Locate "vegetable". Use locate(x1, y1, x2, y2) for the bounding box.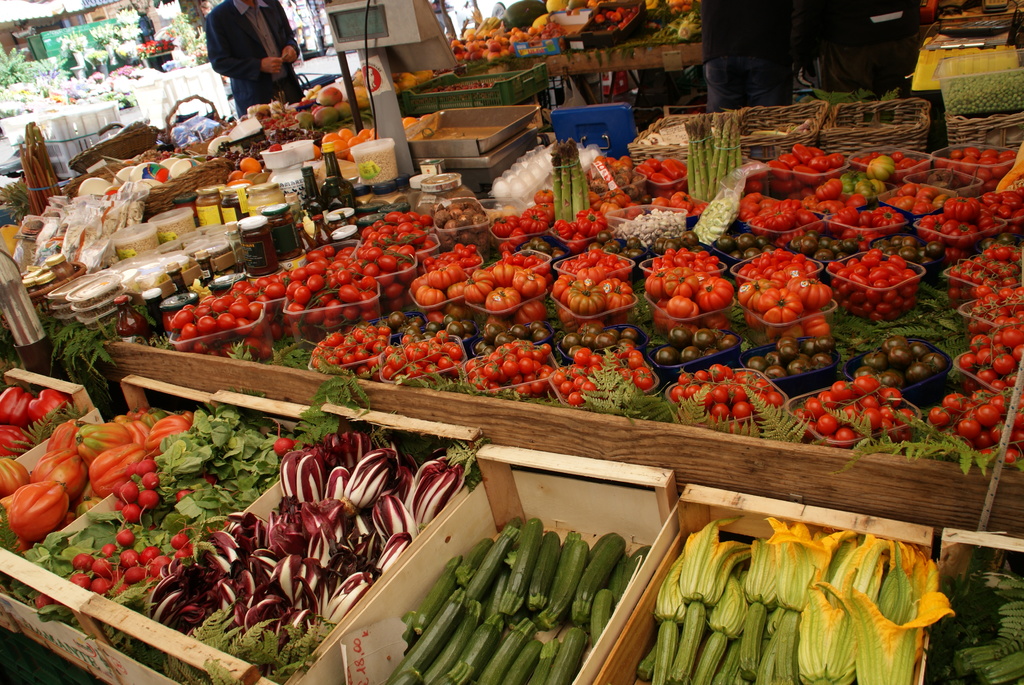
locate(502, 517, 541, 614).
